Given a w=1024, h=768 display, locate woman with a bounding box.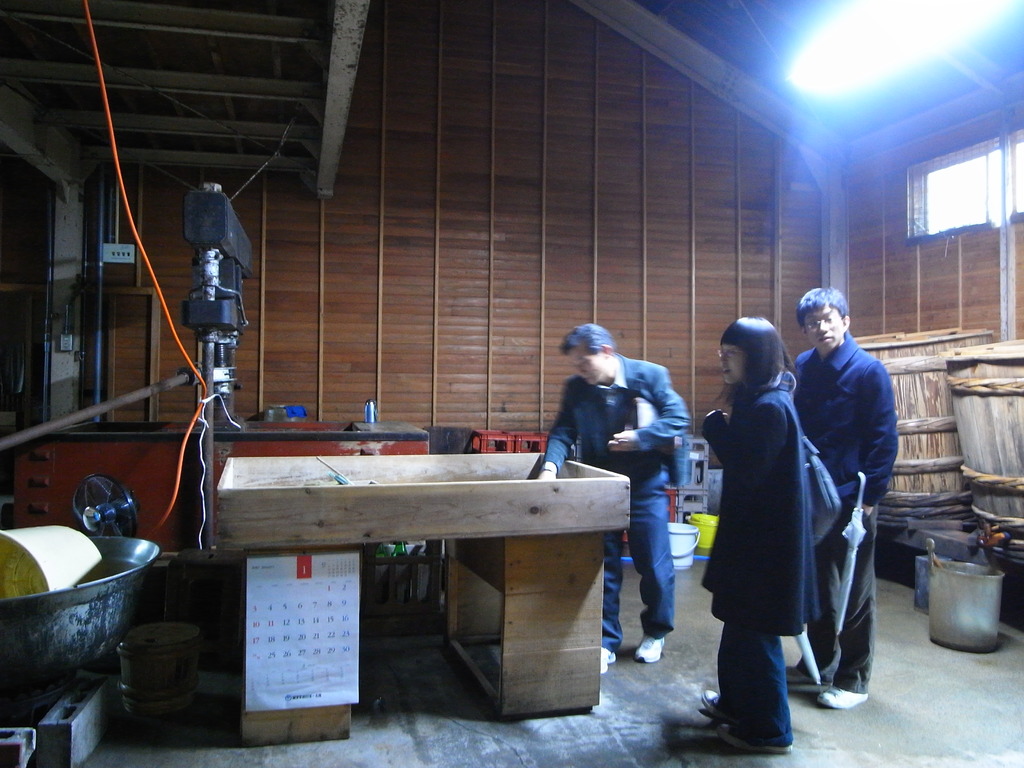
Located: bbox=(739, 297, 876, 740).
